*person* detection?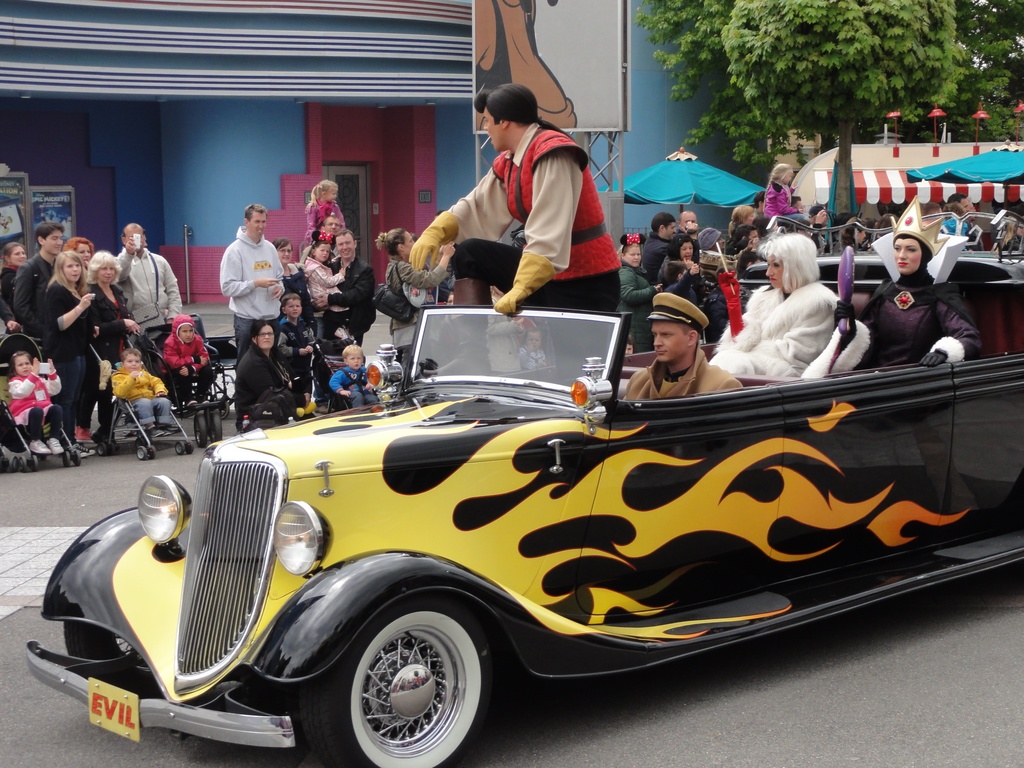
[x1=723, y1=207, x2=751, y2=235]
